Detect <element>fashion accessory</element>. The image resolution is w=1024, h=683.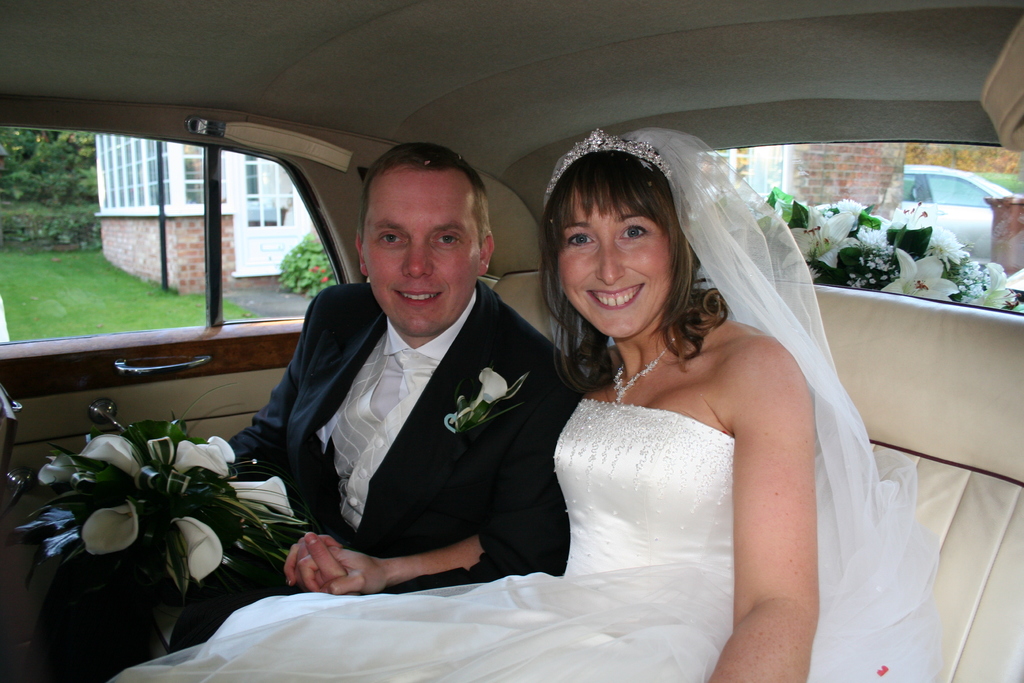
[x1=540, y1=129, x2=676, y2=218].
